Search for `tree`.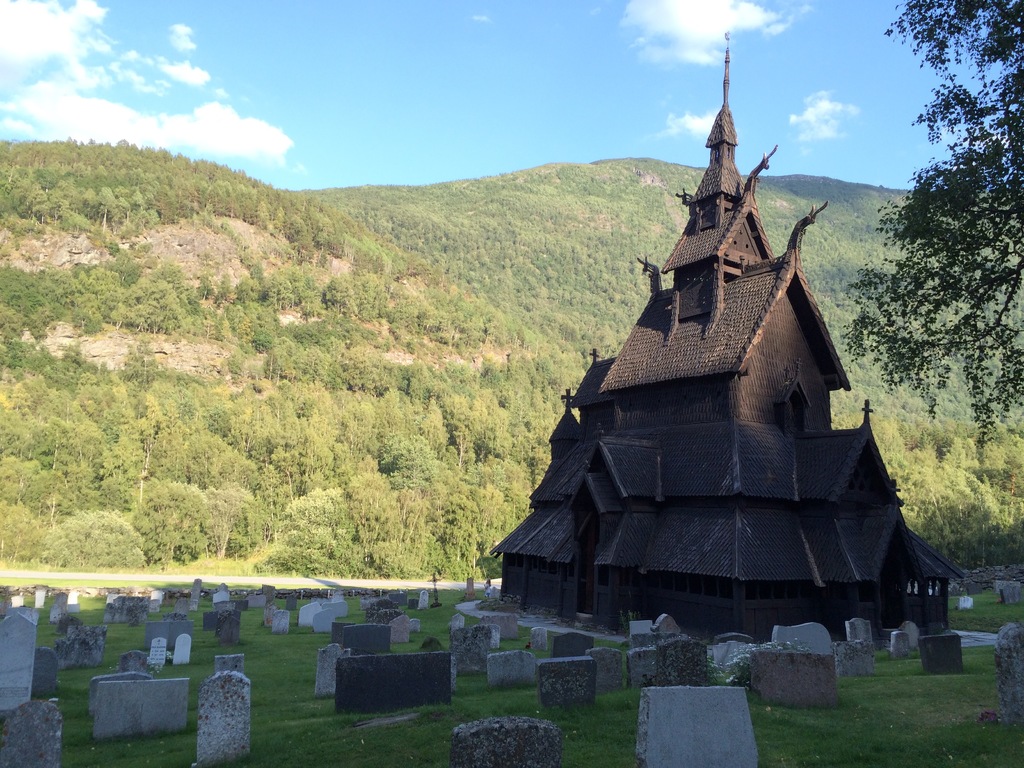
Found at 329, 474, 408, 574.
